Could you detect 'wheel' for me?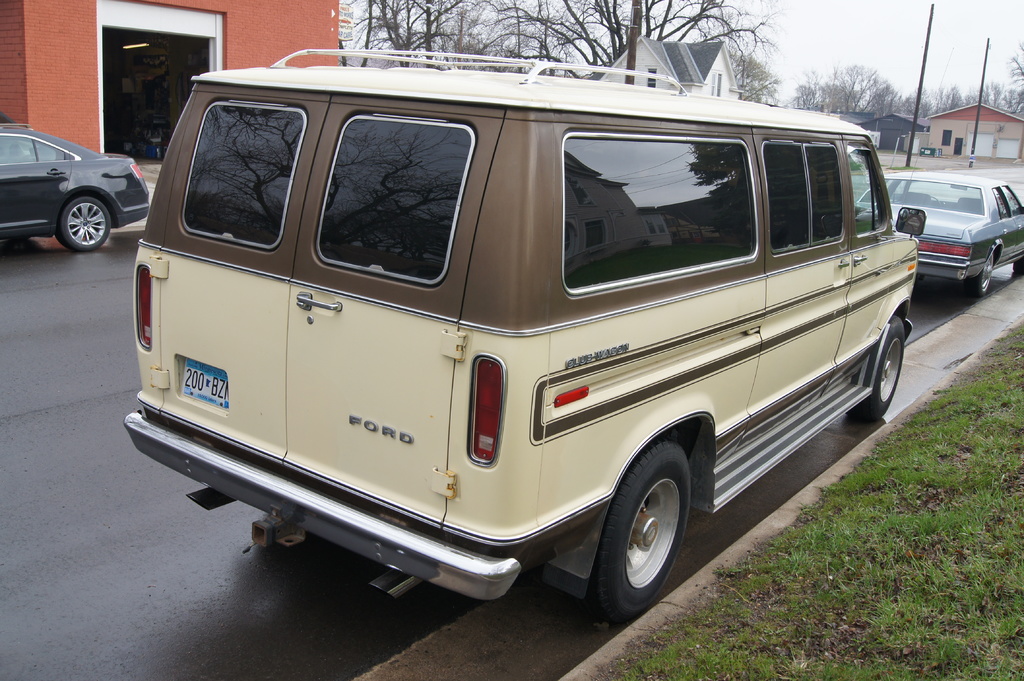
Detection result: BBox(61, 193, 114, 255).
